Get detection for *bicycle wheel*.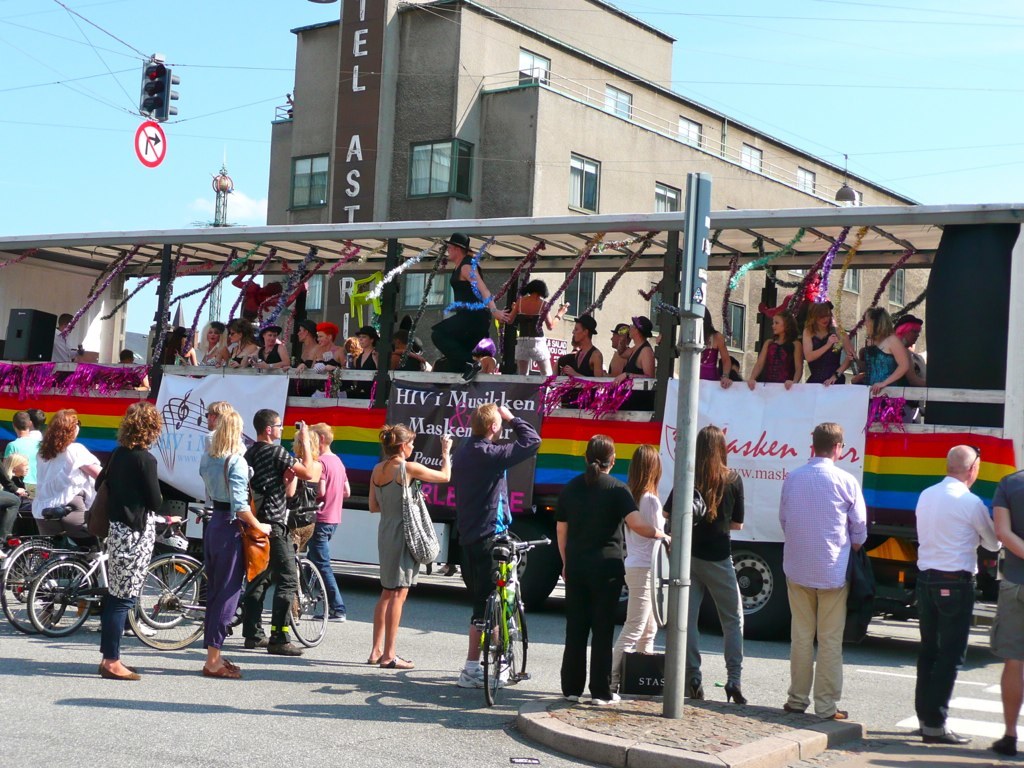
Detection: (left=288, top=557, right=329, bottom=646).
